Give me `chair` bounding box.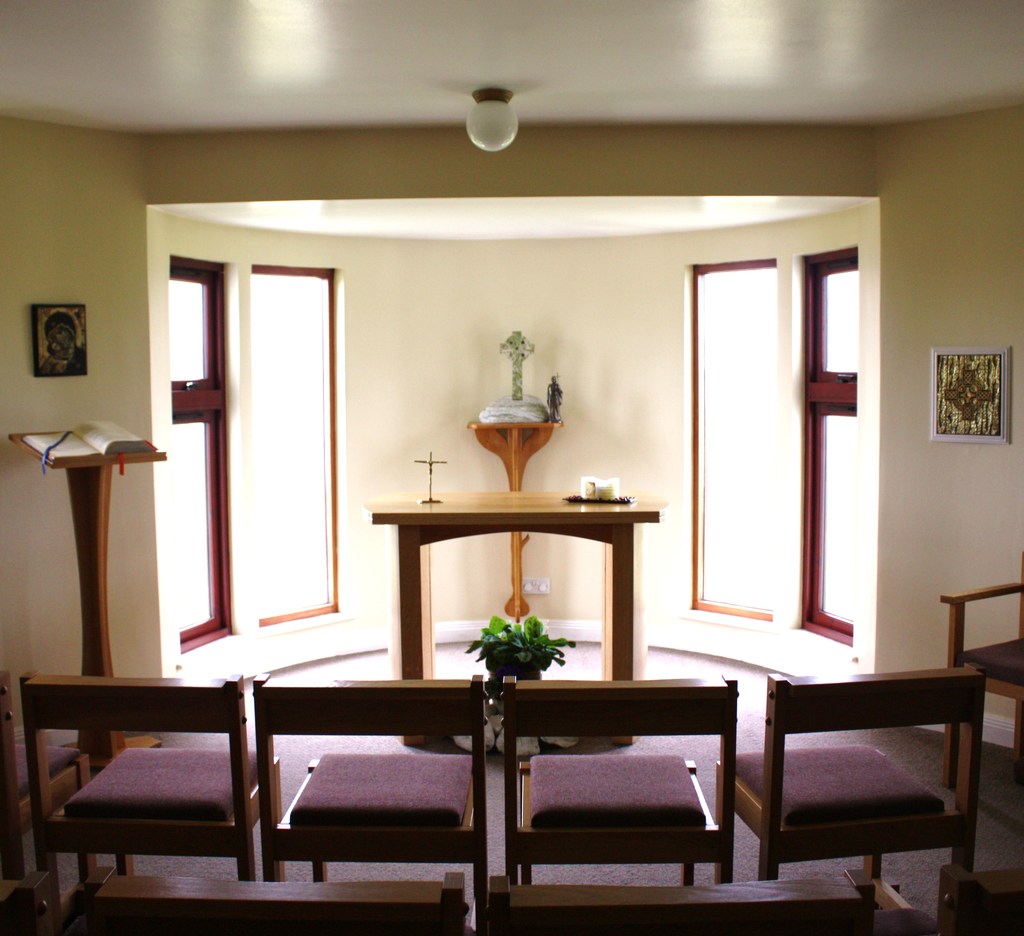
<bbox>708, 672, 982, 879</bbox>.
